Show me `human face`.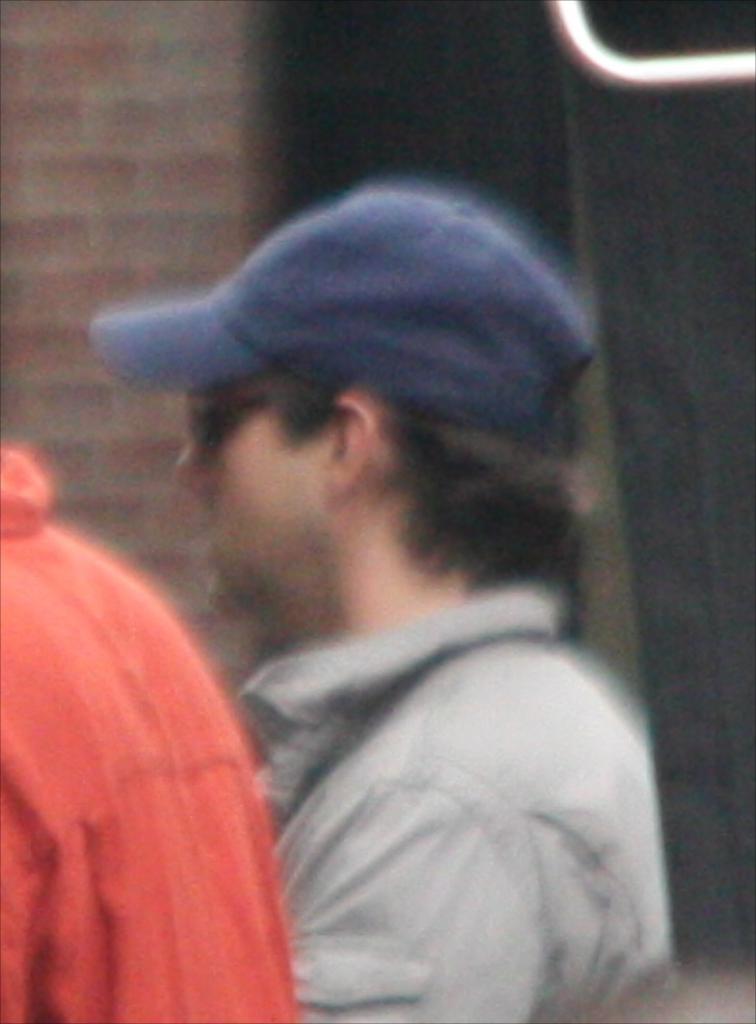
`human face` is here: 171, 379, 331, 612.
